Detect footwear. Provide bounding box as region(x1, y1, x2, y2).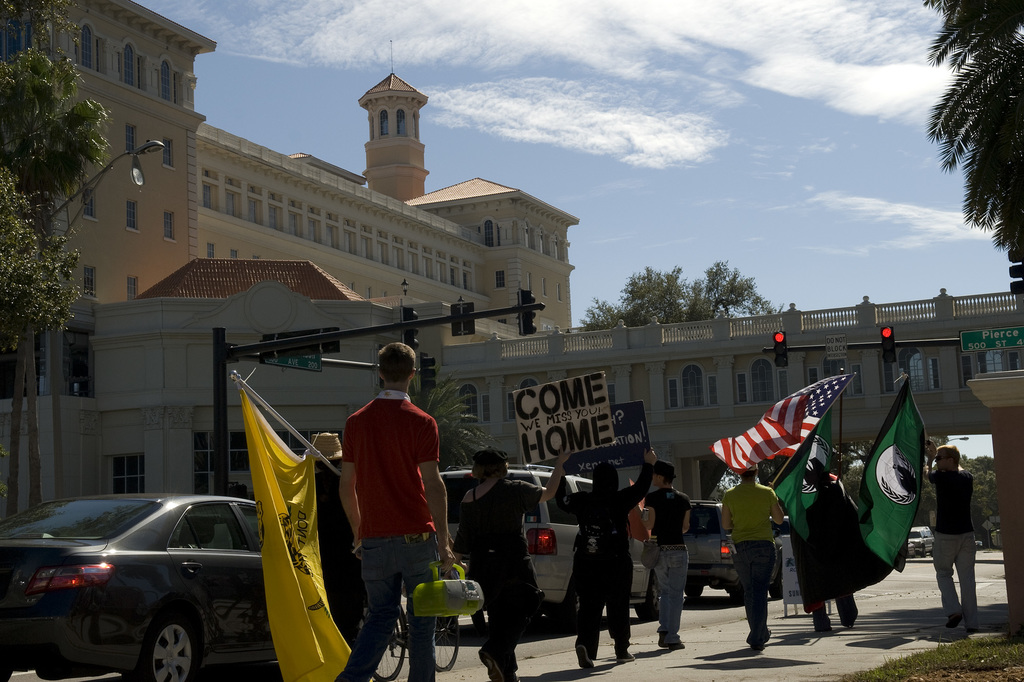
region(947, 614, 959, 631).
